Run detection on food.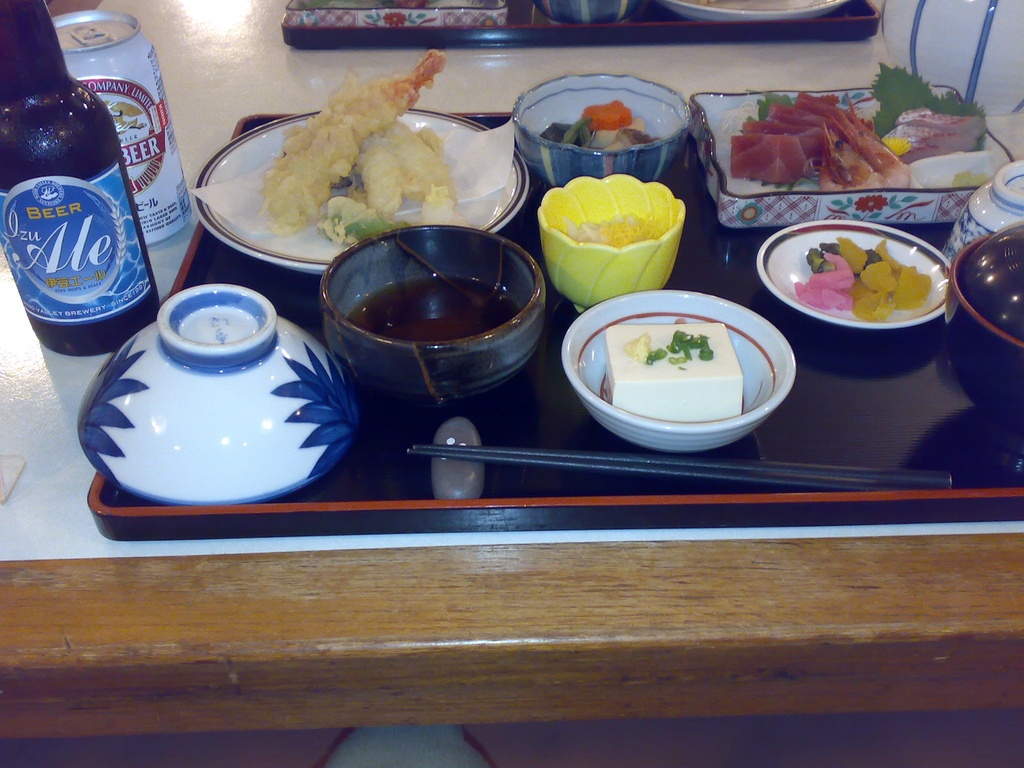
Result: select_region(257, 48, 462, 259).
